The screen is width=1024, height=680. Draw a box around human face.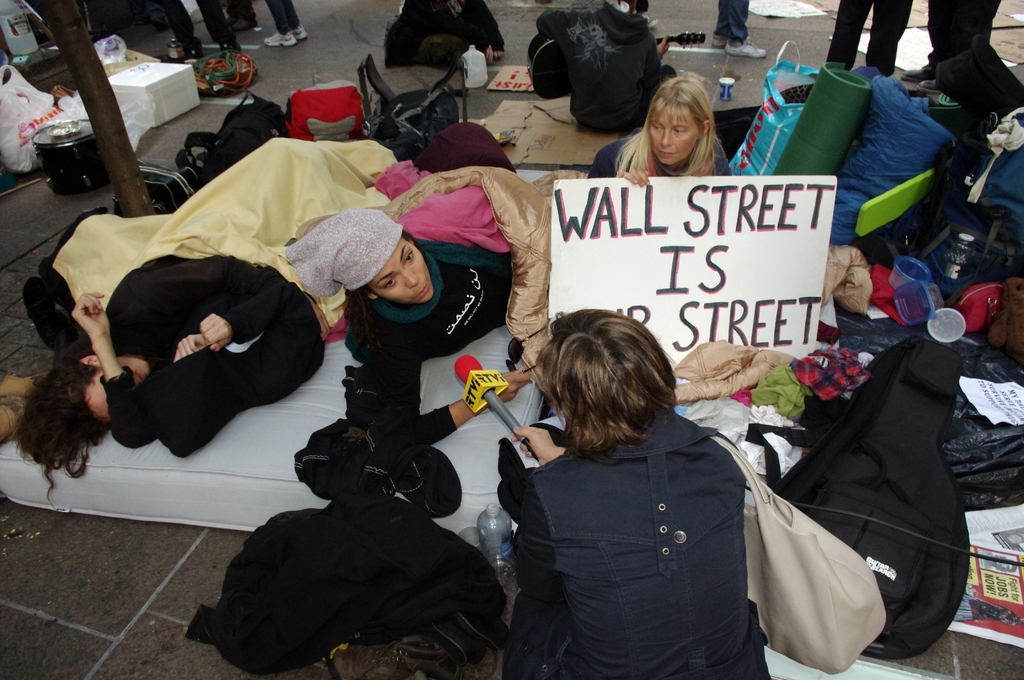
{"left": 374, "top": 227, "right": 436, "bottom": 306}.
